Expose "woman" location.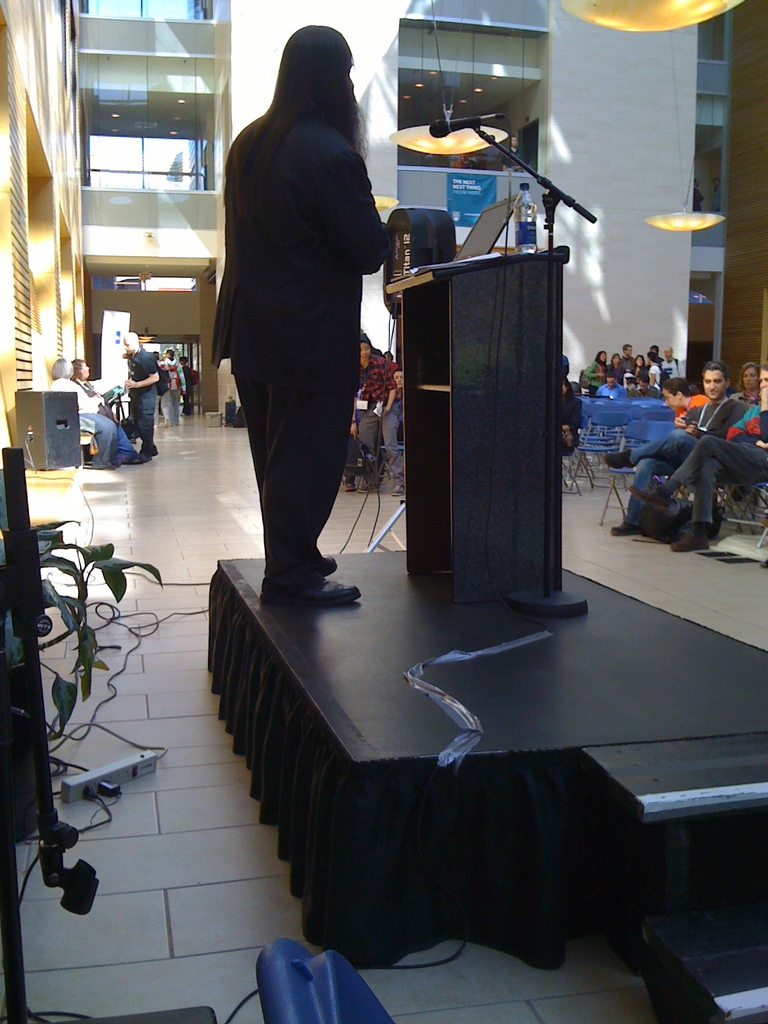
Exposed at <bbox>229, 50, 438, 624</bbox>.
